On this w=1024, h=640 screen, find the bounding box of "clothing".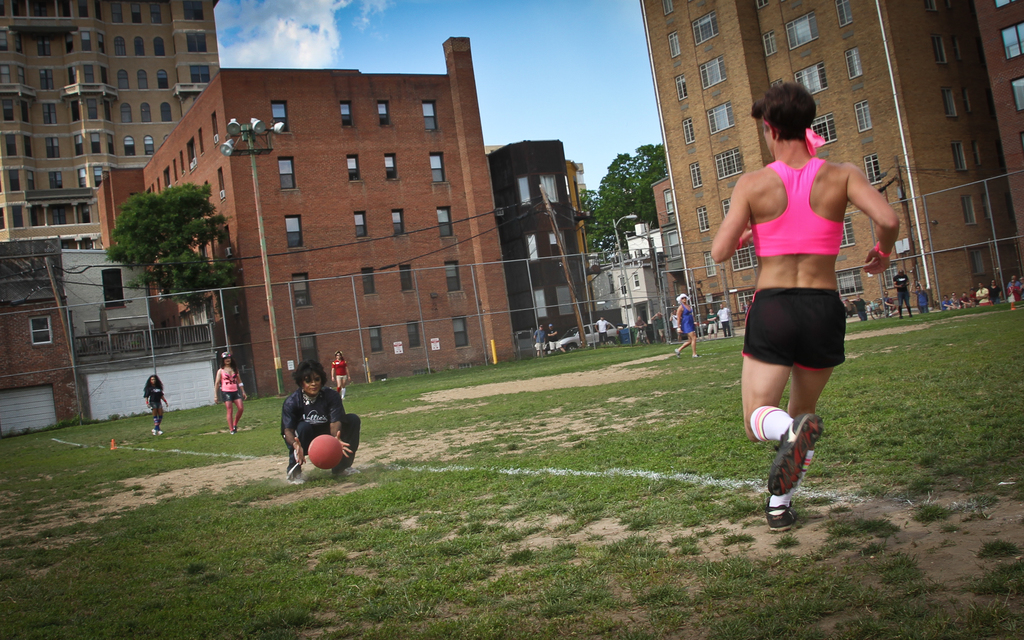
Bounding box: {"left": 288, "top": 386, "right": 358, "bottom": 481}.
